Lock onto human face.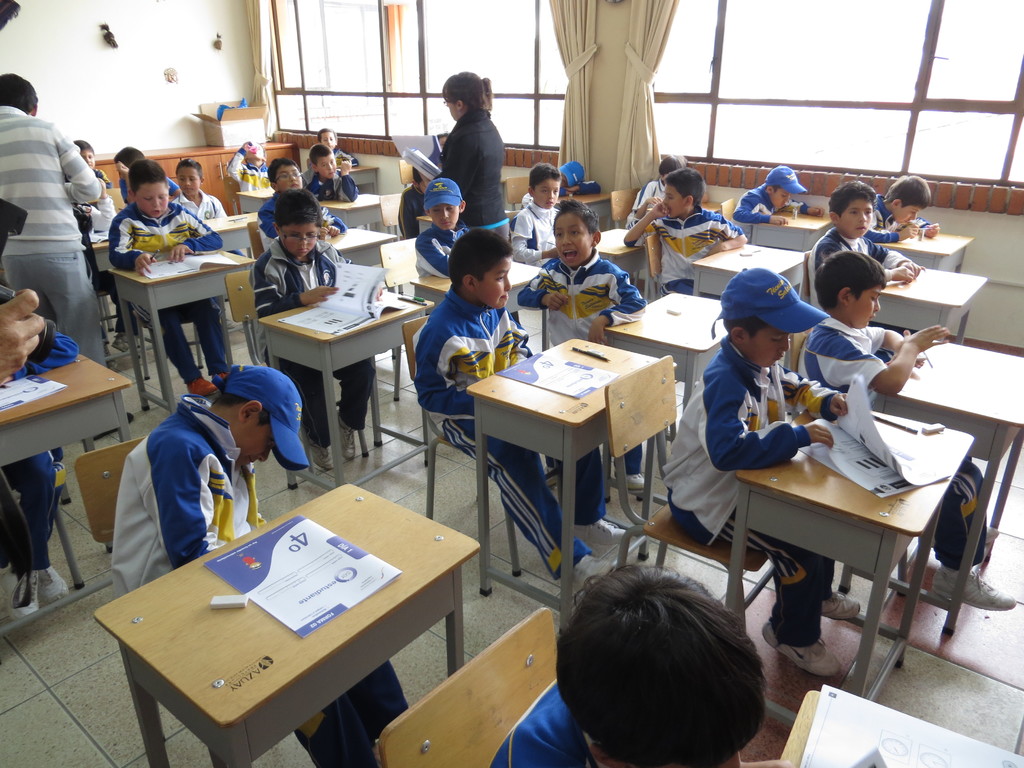
Locked: [533,179,563,205].
